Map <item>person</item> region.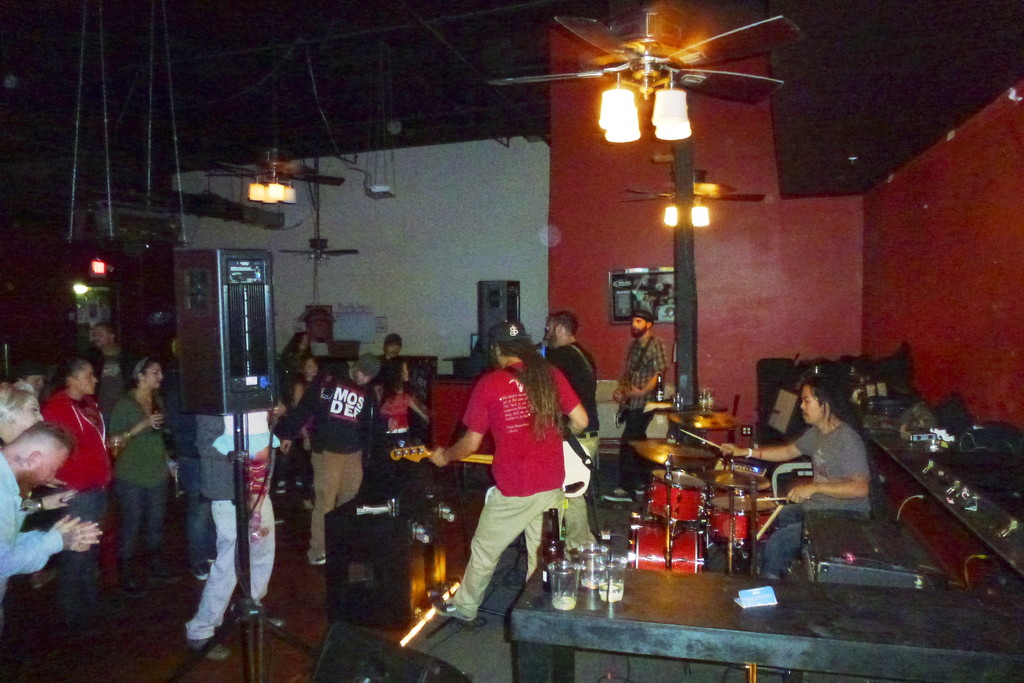
Mapped to {"x1": 46, "y1": 353, "x2": 112, "y2": 629}.
